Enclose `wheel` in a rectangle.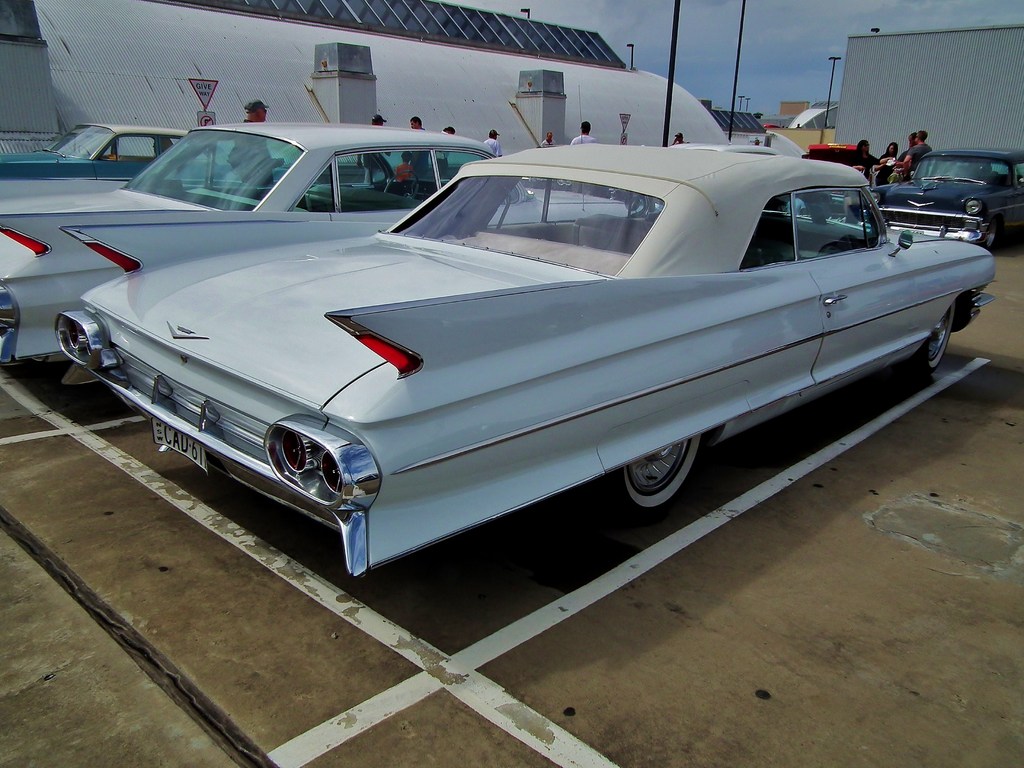
<bbox>612, 439, 702, 506</bbox>.
